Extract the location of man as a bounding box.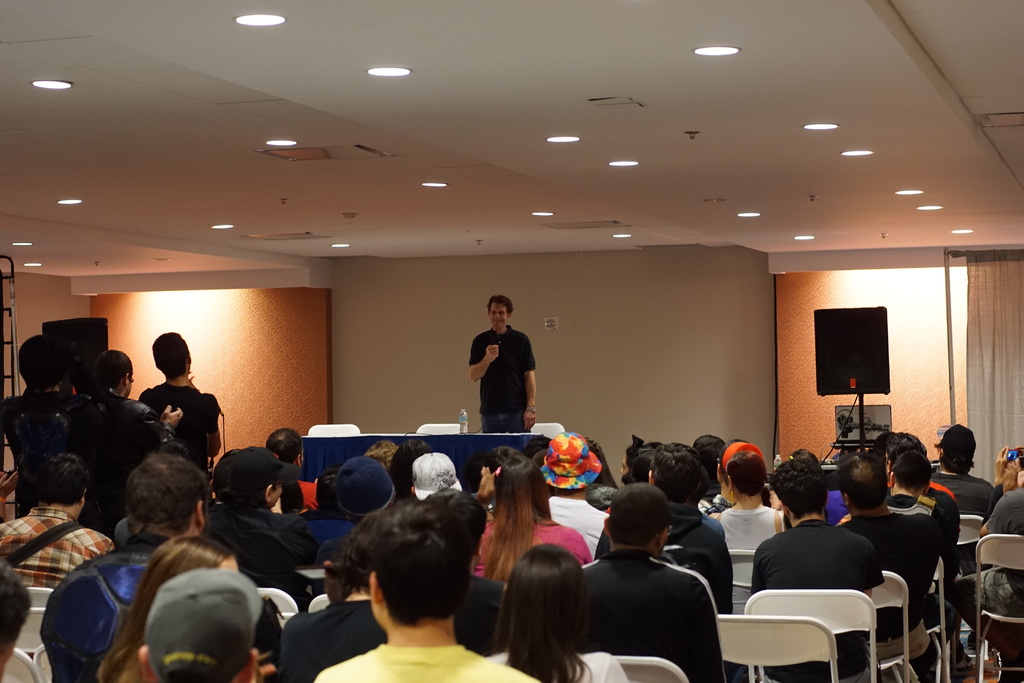
{"left": 0, "top": 332, "right": 86, "bottom": 520}.
